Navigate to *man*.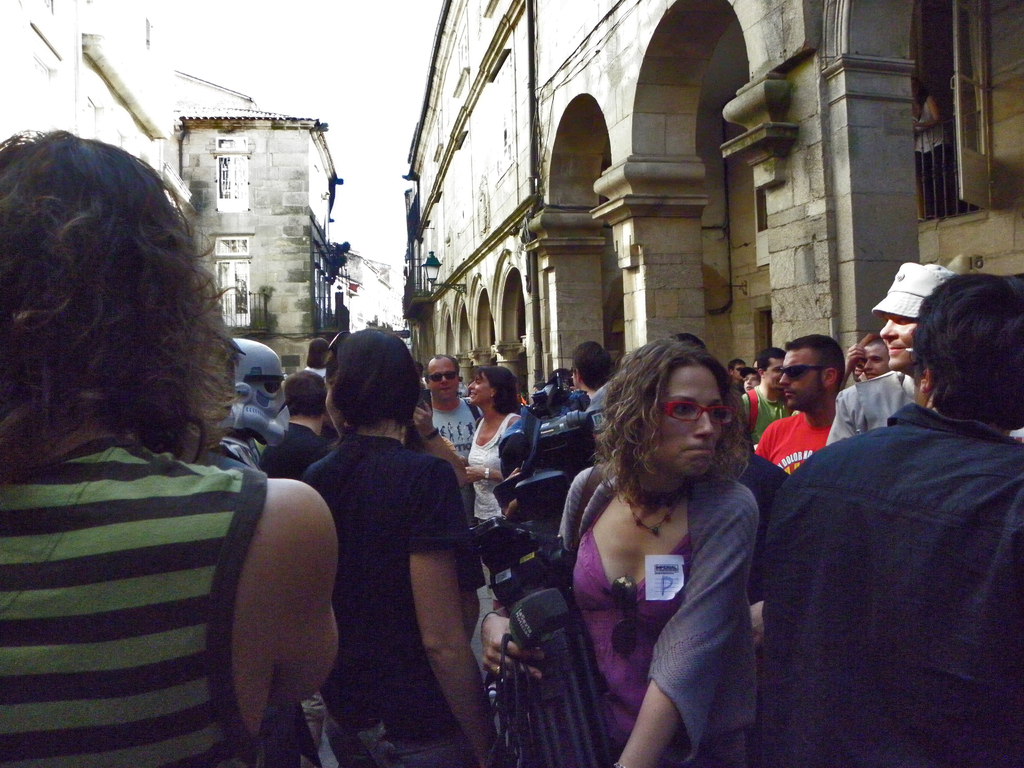
Navigation target: x1=755, y1=338, x2=849, y2=487.
